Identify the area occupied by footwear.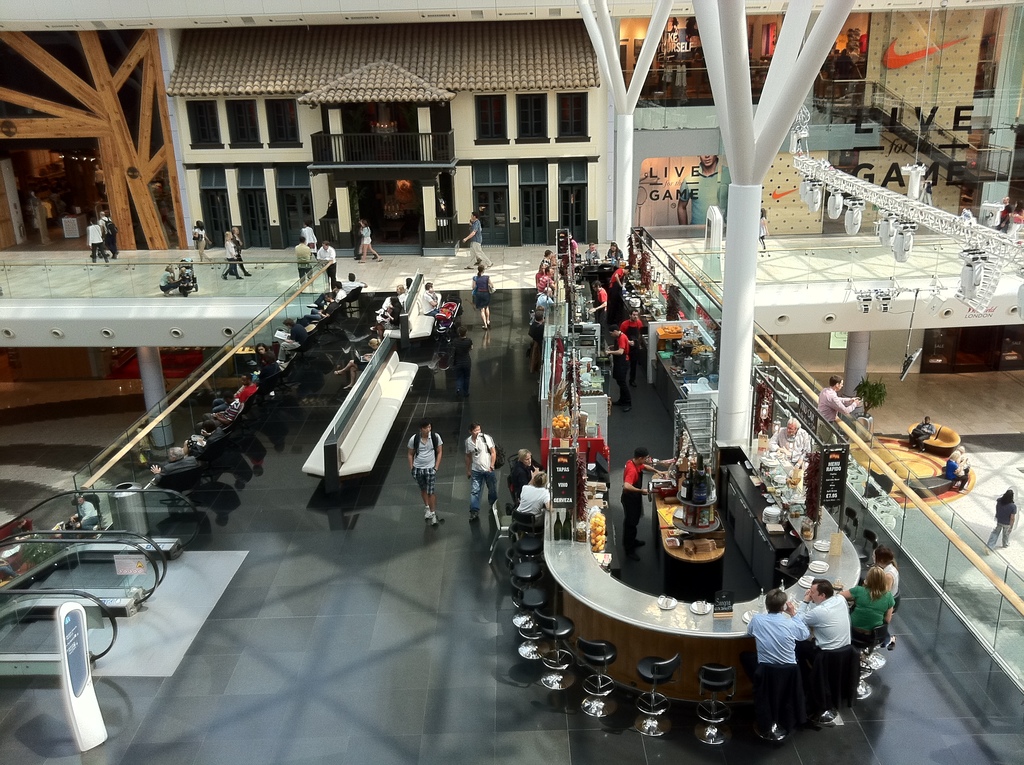
Area: {"x1": 429, "y1": 510, "x2": 439, "y2": 527}.
